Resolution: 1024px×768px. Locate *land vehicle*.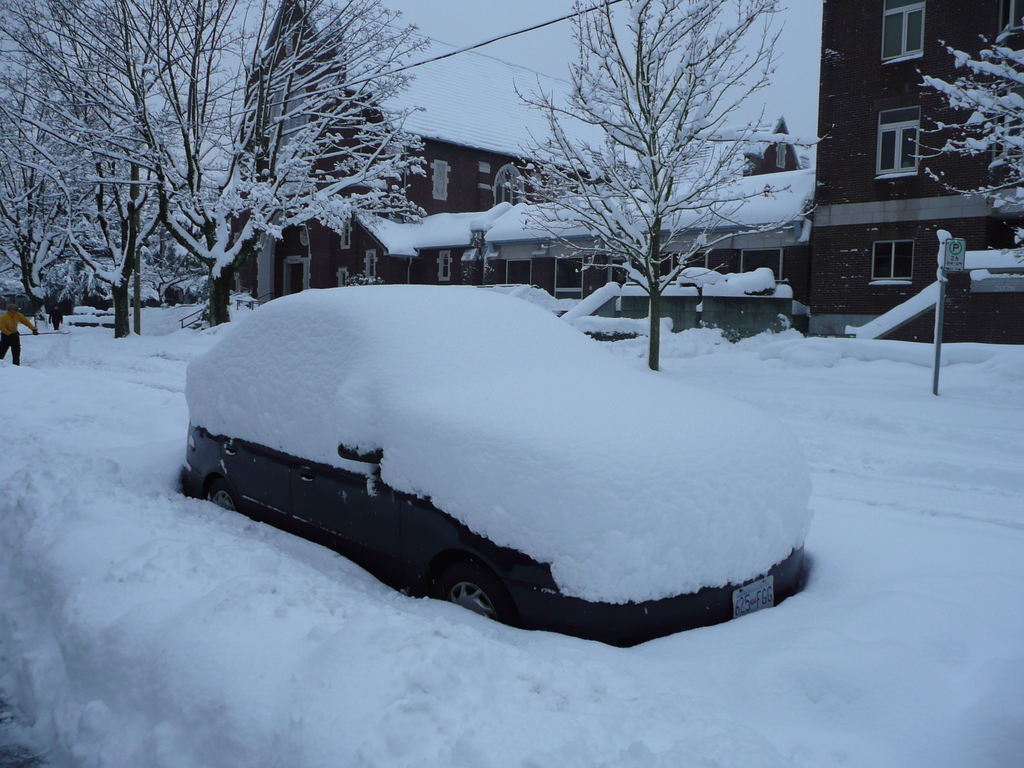
left=183, top=286, right=813, bottom=647.
